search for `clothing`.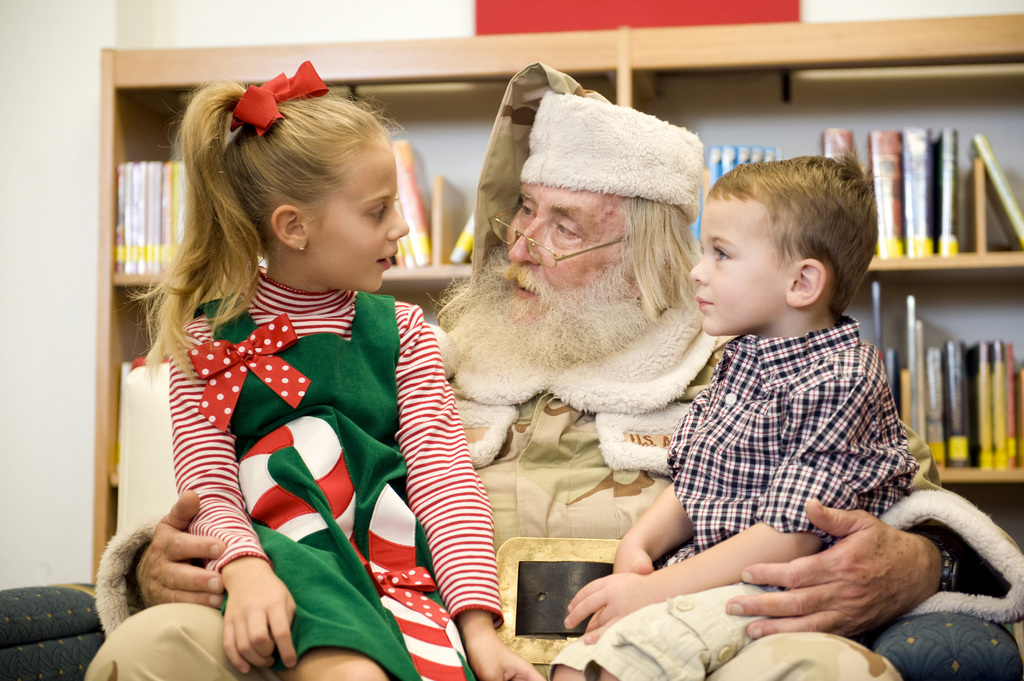
Found at x1=166 y1=266 x2=504 y2=680.
